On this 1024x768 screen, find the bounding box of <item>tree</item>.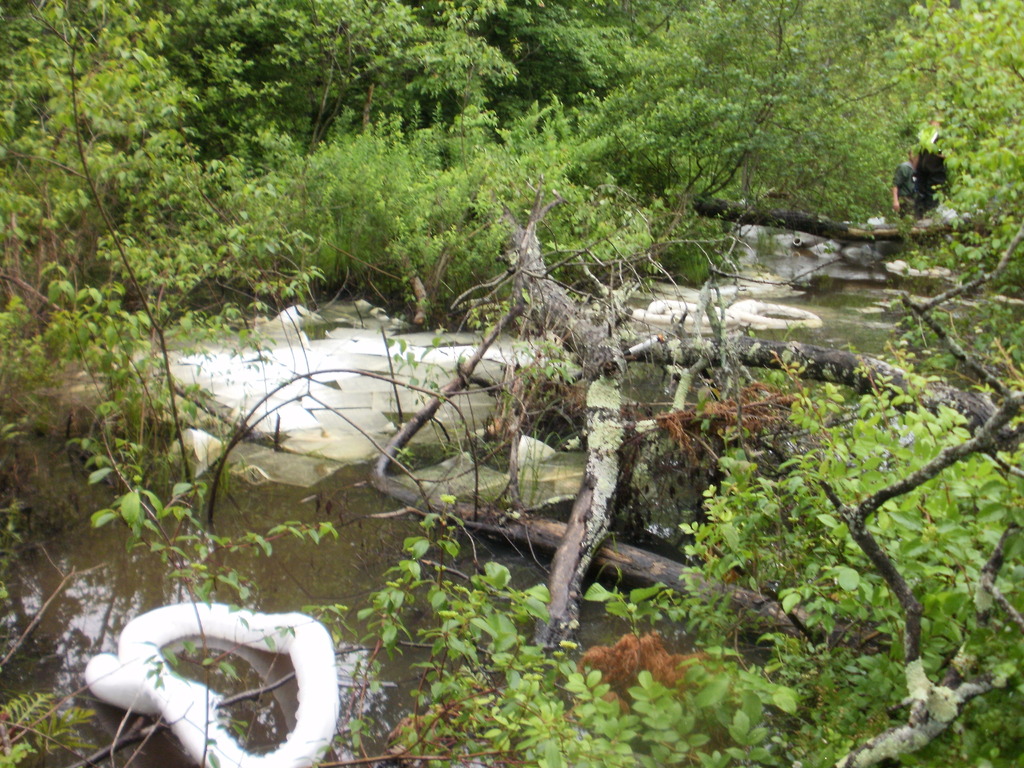
Bounding box: (524, 0, 1023, 301).
